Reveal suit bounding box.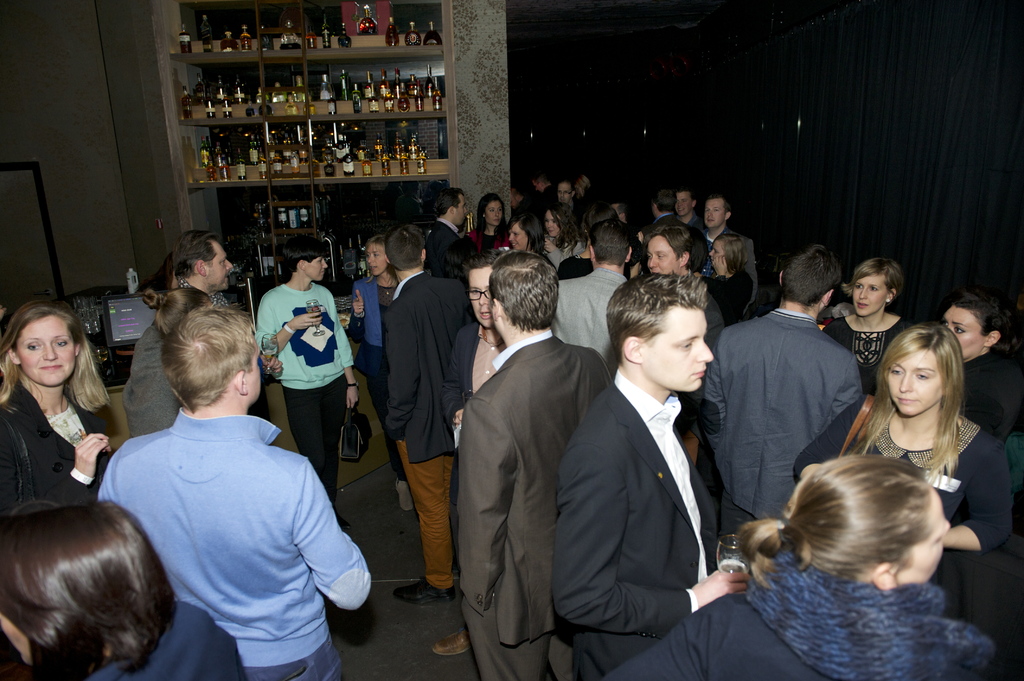
Revealed: box(0, 378, 115, 533).
